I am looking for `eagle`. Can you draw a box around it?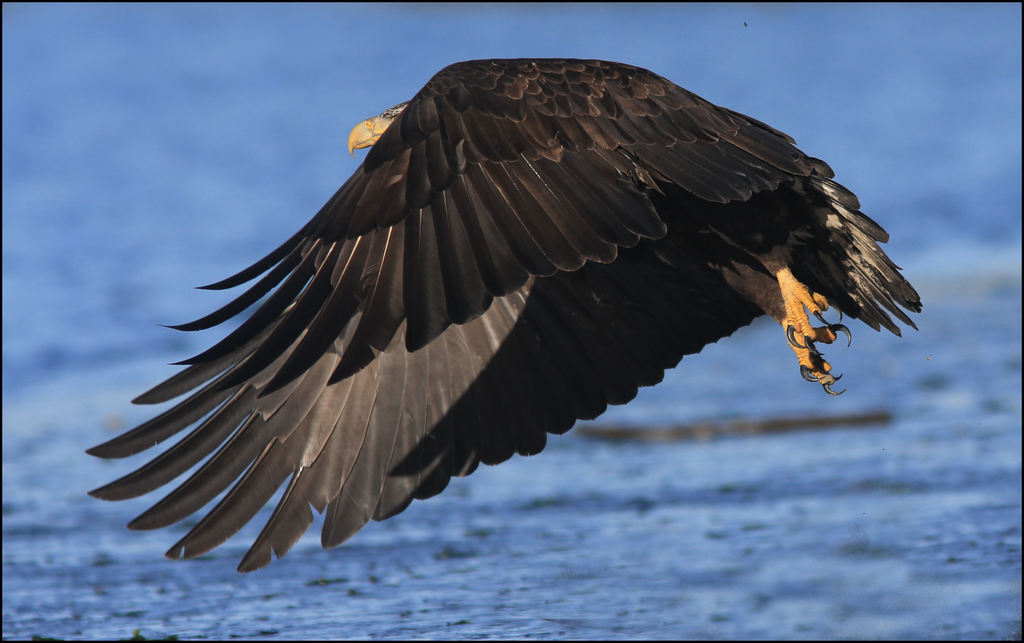
Sure, the bounding box is x1=89 y1=56 x2=930 y2=573.
